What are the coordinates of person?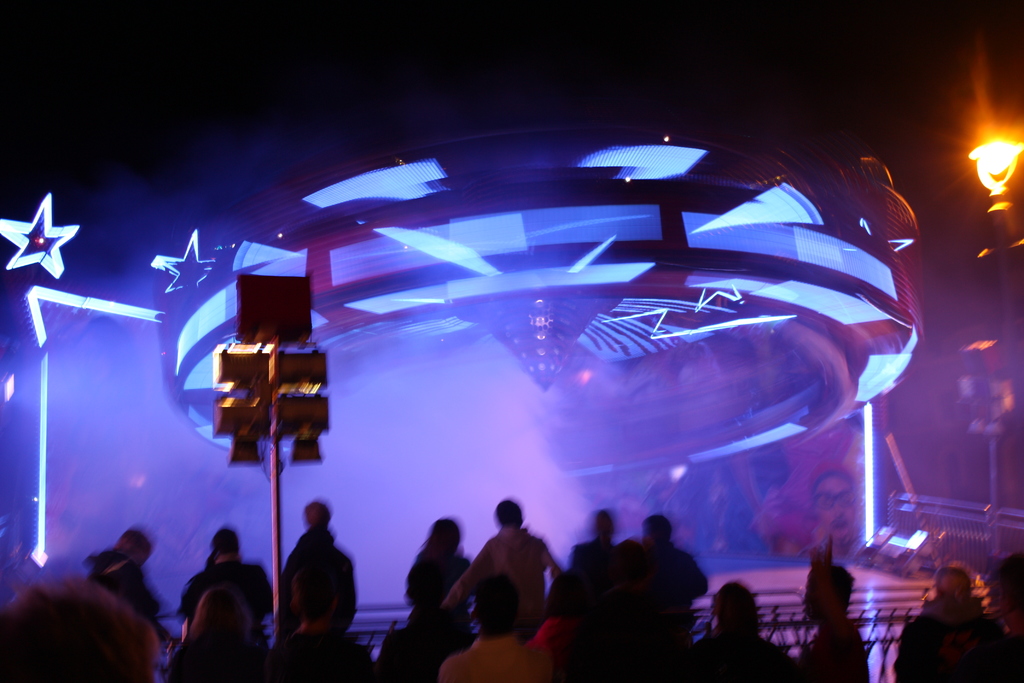
crop(442, 574, 557, 682).
